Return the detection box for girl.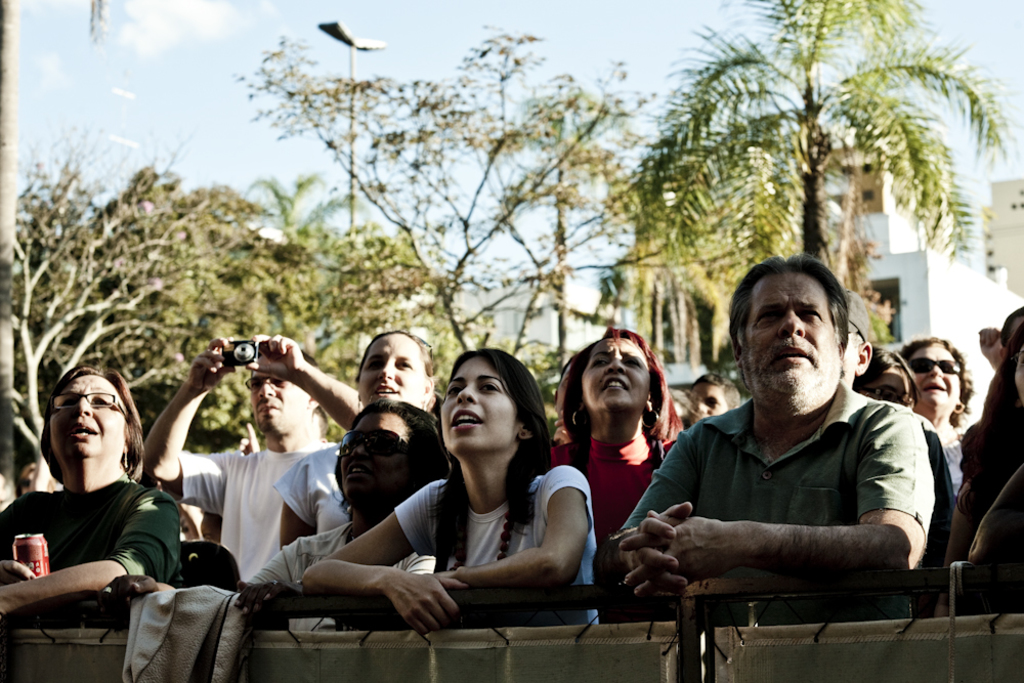
pyautogui.locateOnScreen(0, 371, 158, 624).
